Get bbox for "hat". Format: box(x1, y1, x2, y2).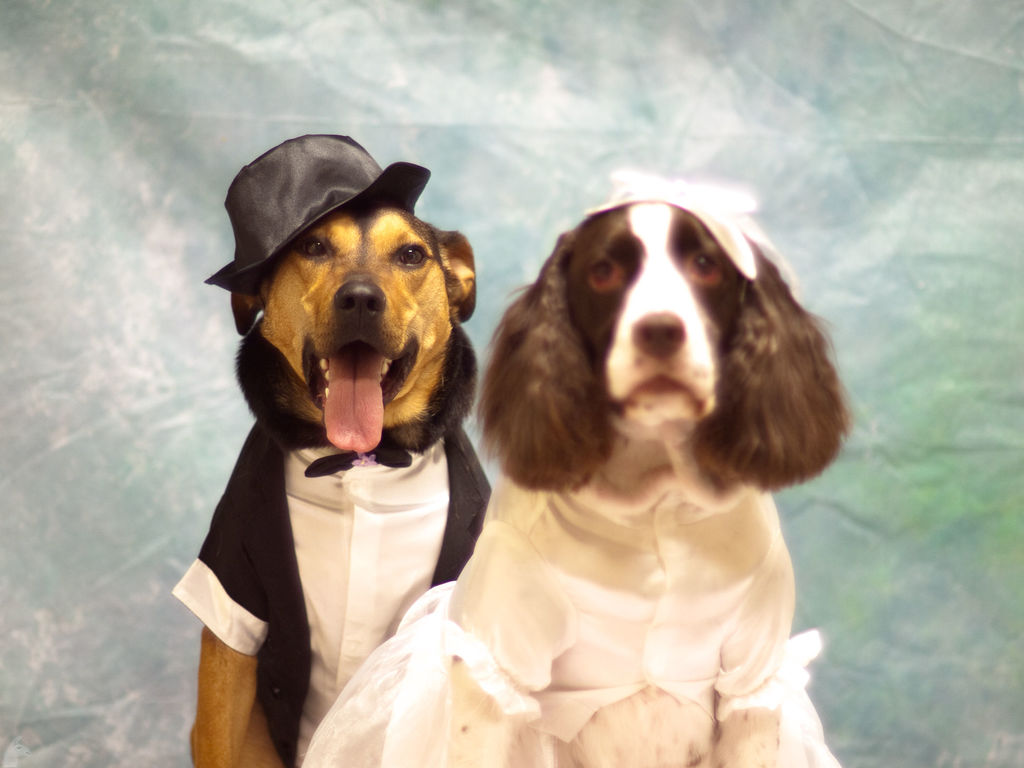
box(205, 130, 431, 294).
